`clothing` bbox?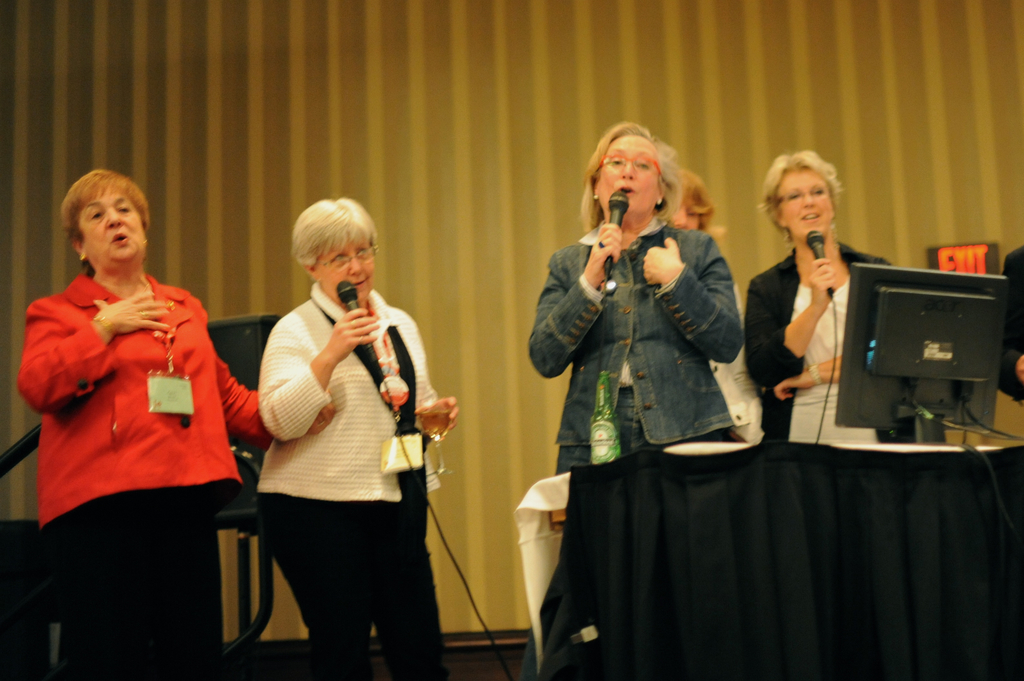
pyautogui.locateOnScreen(243, 239, 445, 668)
